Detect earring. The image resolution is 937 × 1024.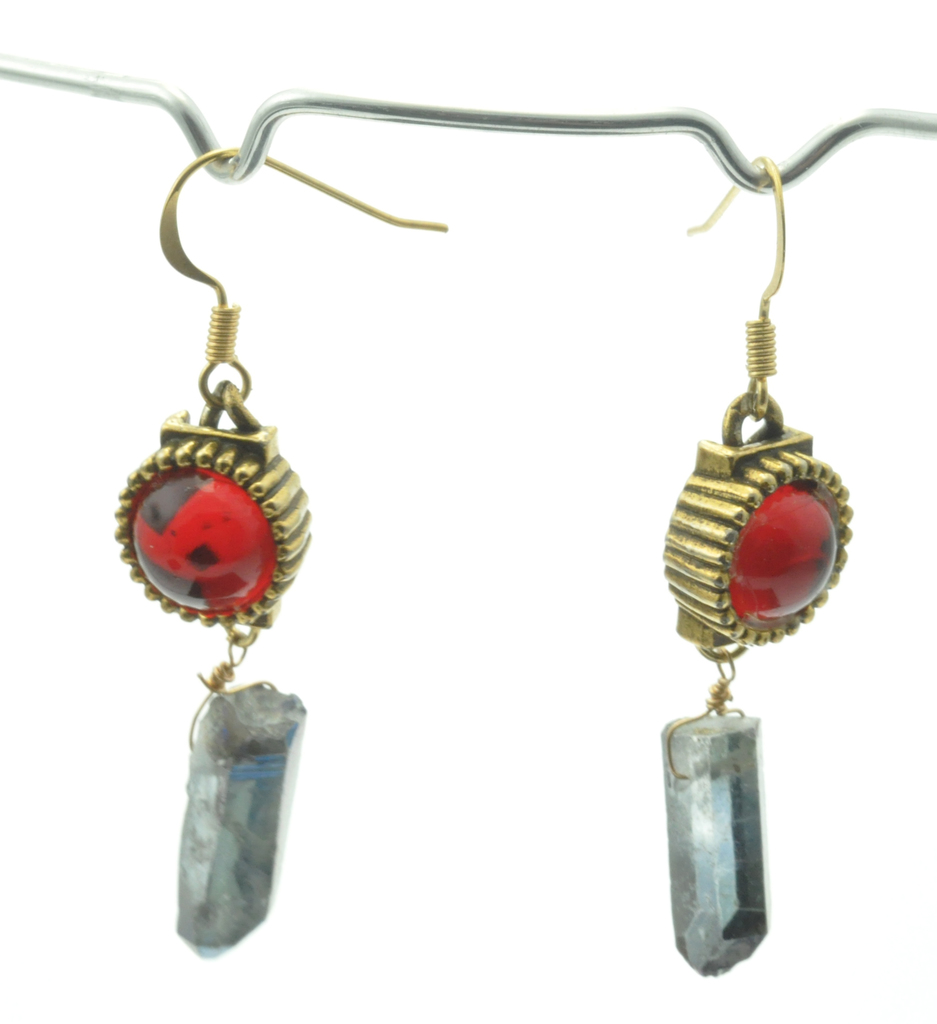
<box>100,134,451,966</box>.
